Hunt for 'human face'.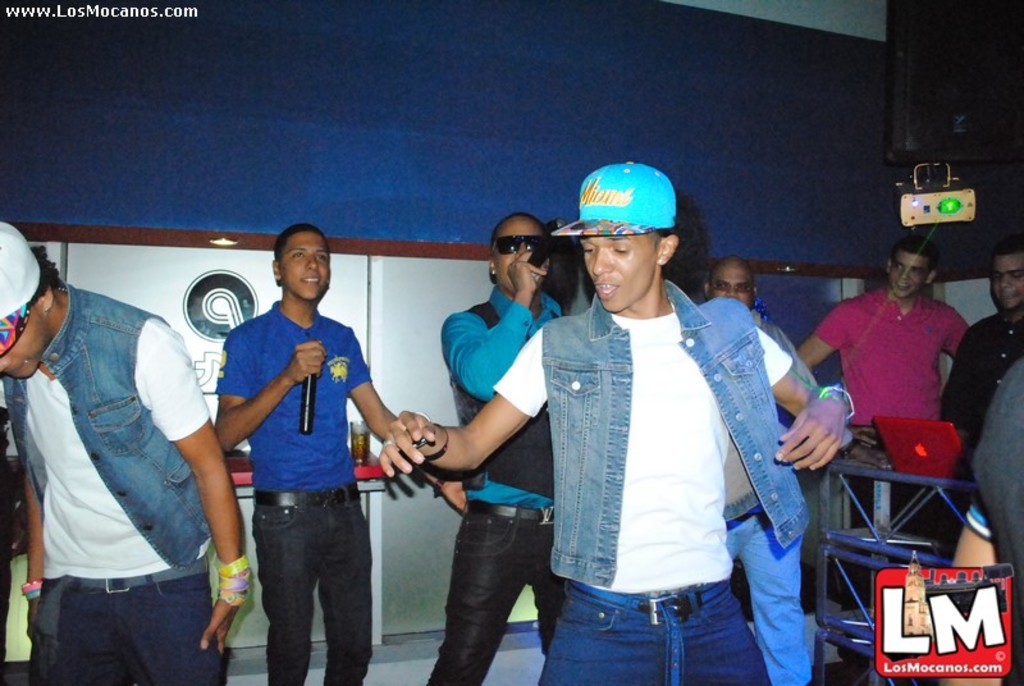
Hunted down at box=[579, 237, 658, 311].
